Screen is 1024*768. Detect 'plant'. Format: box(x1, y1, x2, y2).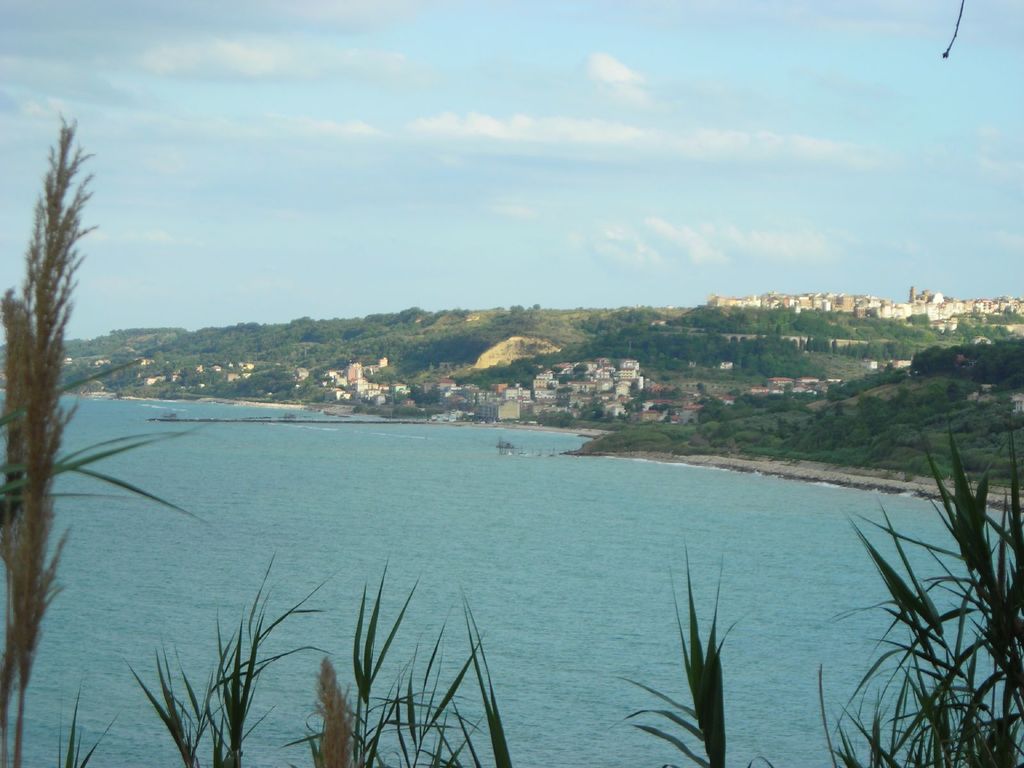
box(308, 544, 427, 766).
